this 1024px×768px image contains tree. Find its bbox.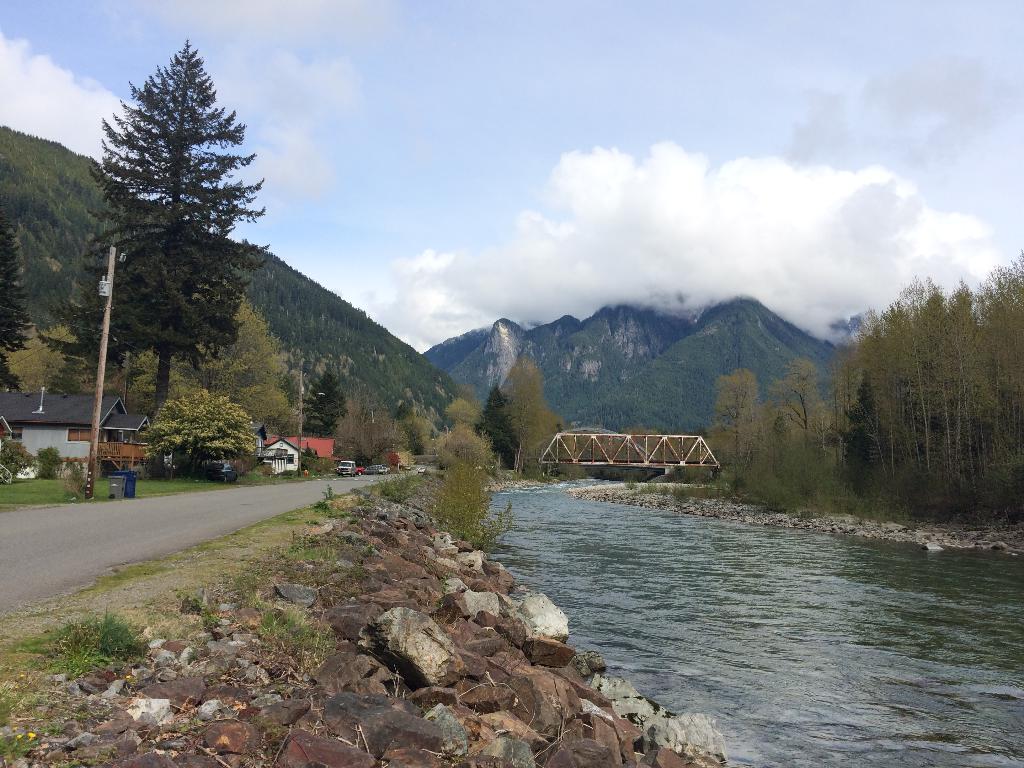
<region>710, 362, 765, 493</region>.
